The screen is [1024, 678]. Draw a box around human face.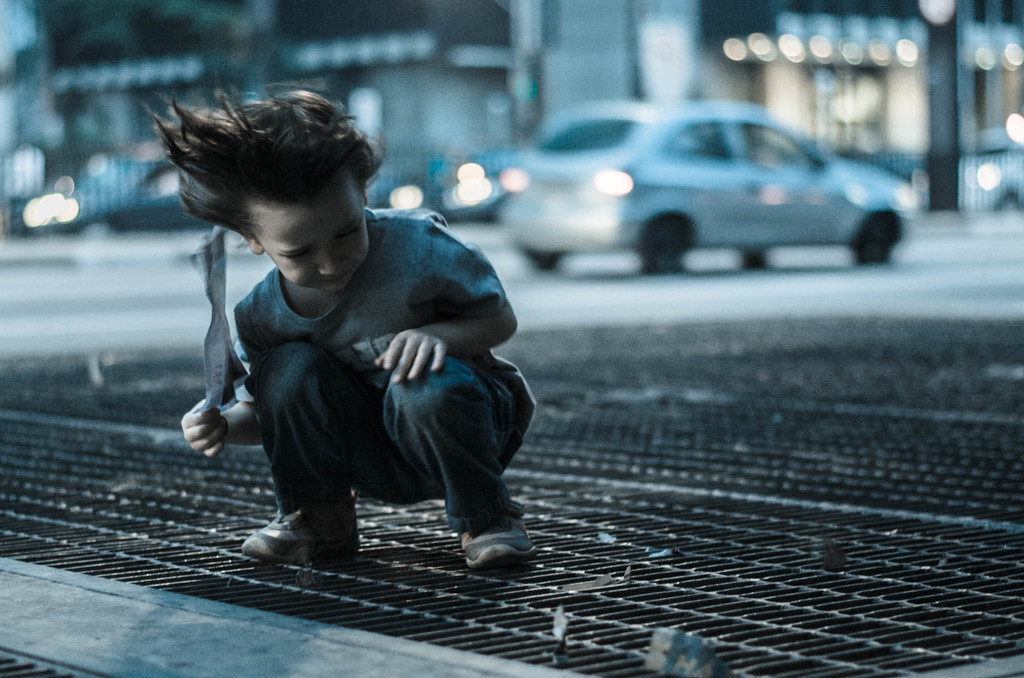
{"x1": 249, "y1": 202, "x2": 367, "y2": 288}.
